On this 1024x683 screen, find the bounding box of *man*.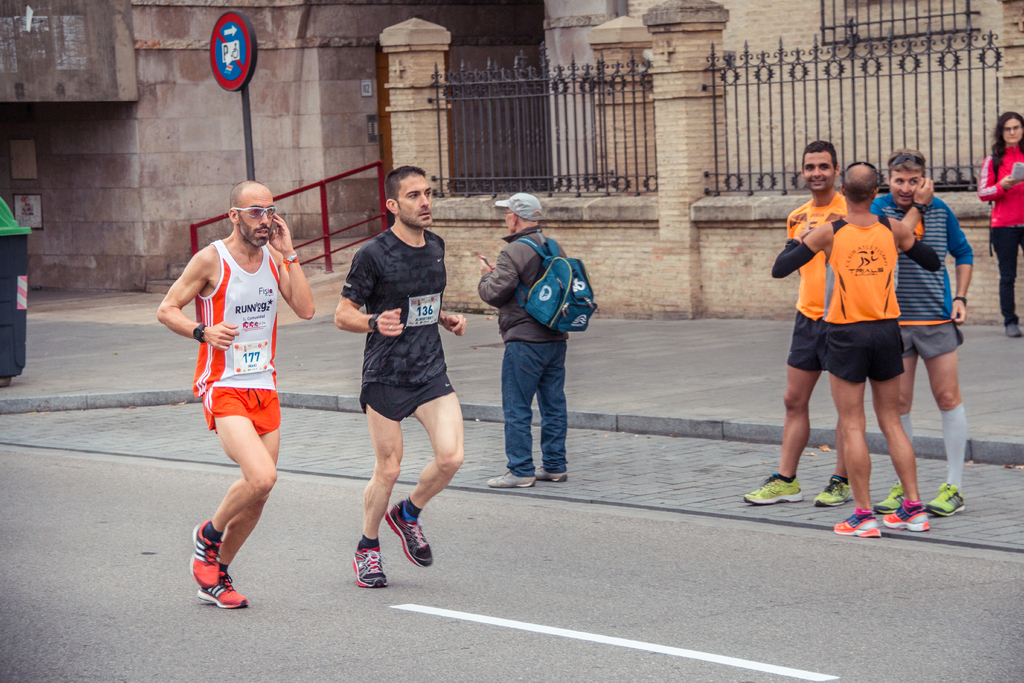
Bounding box: [x1=868, y1=145, x2=977, y2=520].
